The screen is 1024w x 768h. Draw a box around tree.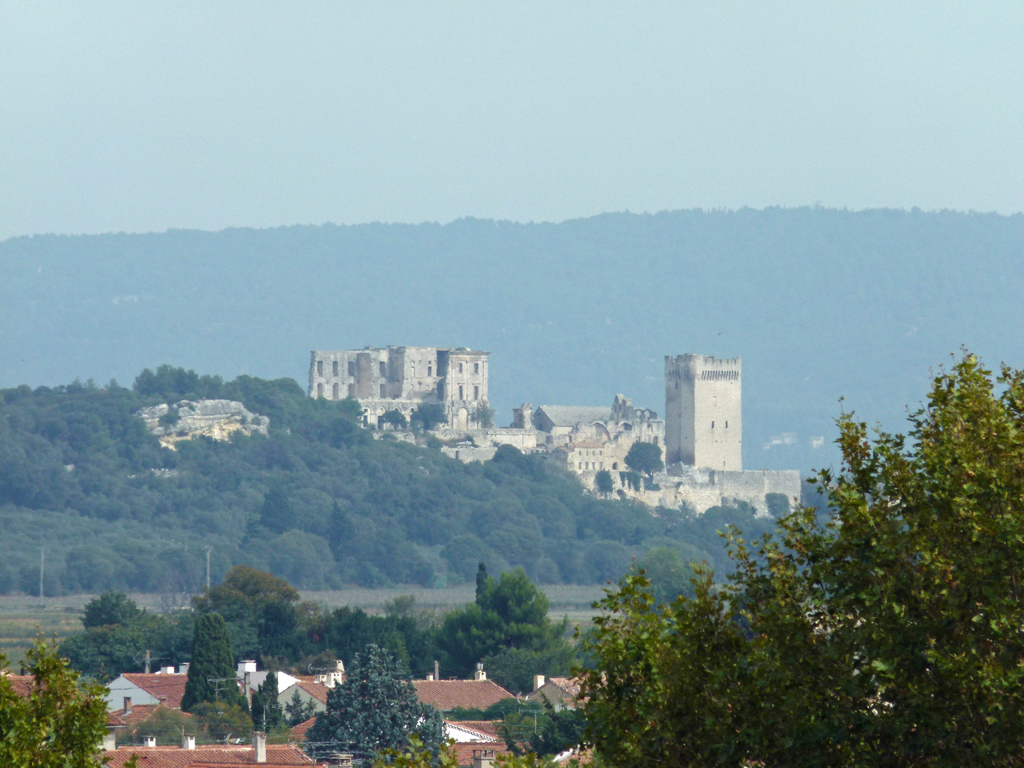
select_region(264, 529, 340, 596).
